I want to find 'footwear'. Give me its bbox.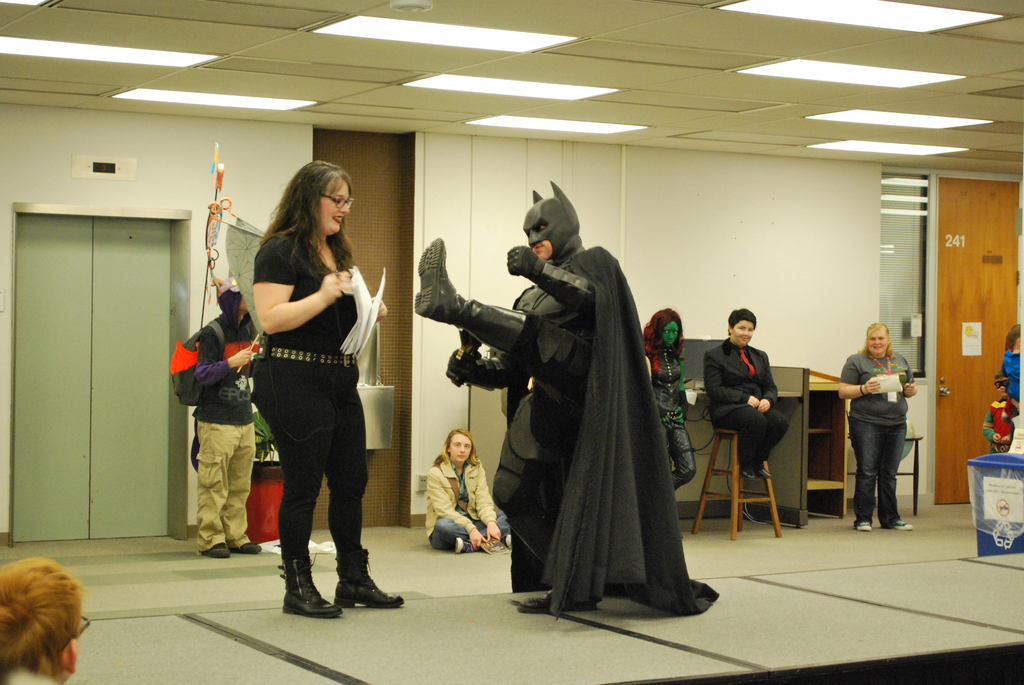
[left=854, top=519, right=874, bottom=533].
